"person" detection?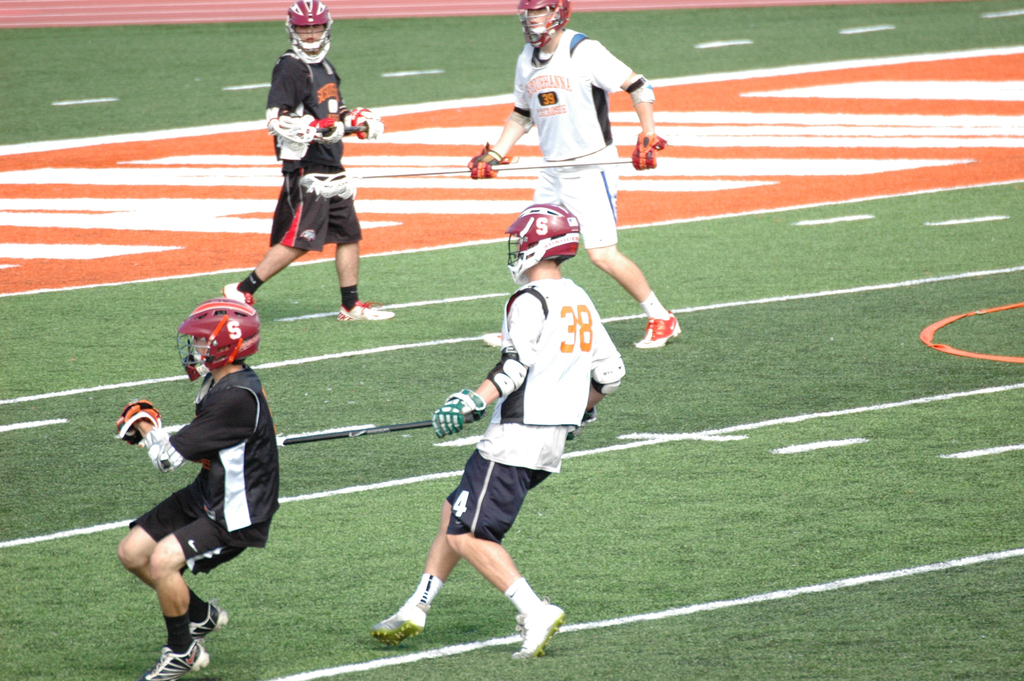
<region>115, 302, 280, 678</region>
